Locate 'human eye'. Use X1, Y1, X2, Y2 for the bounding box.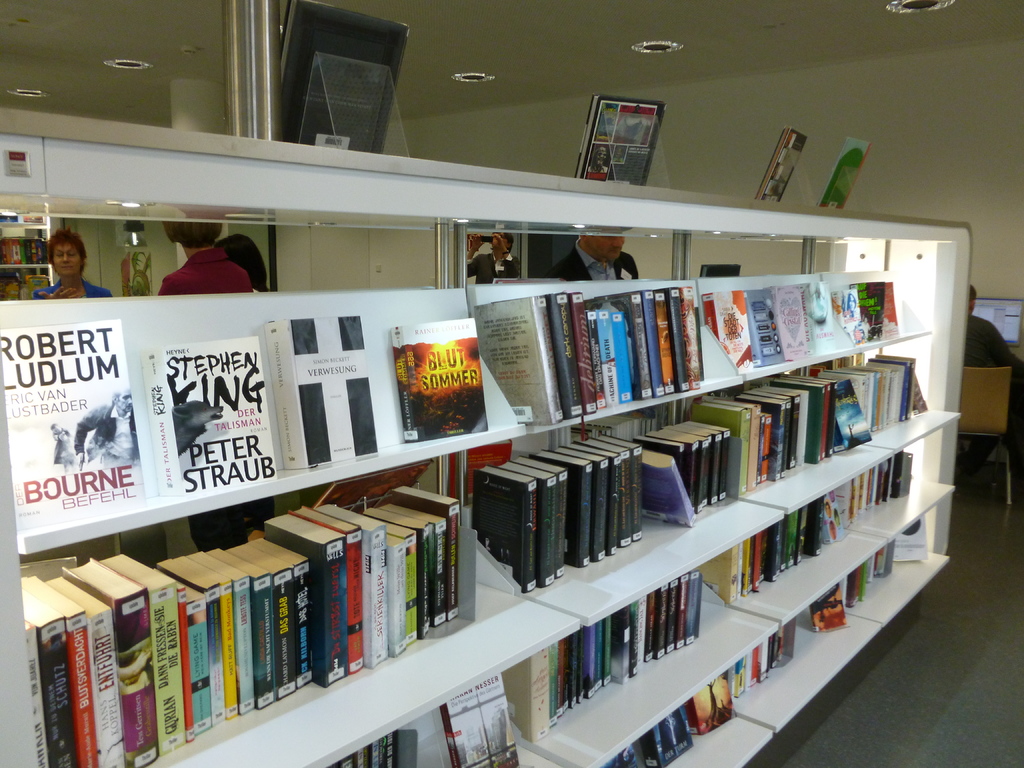
70, 252, 77, 255.
